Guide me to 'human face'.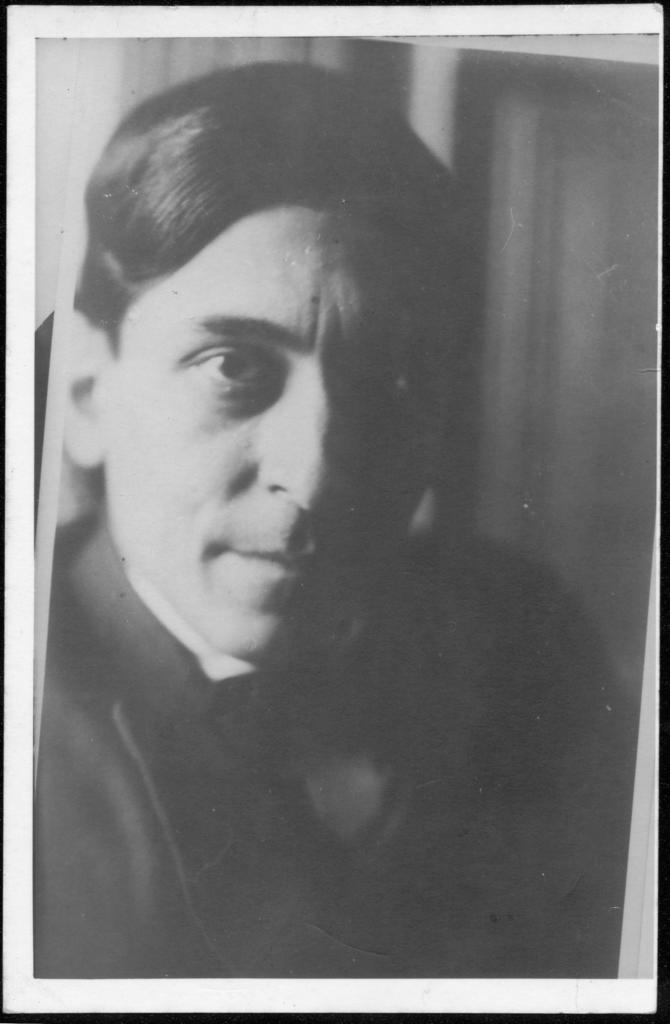
Guidance: box=[107, 207, 448, 662].
